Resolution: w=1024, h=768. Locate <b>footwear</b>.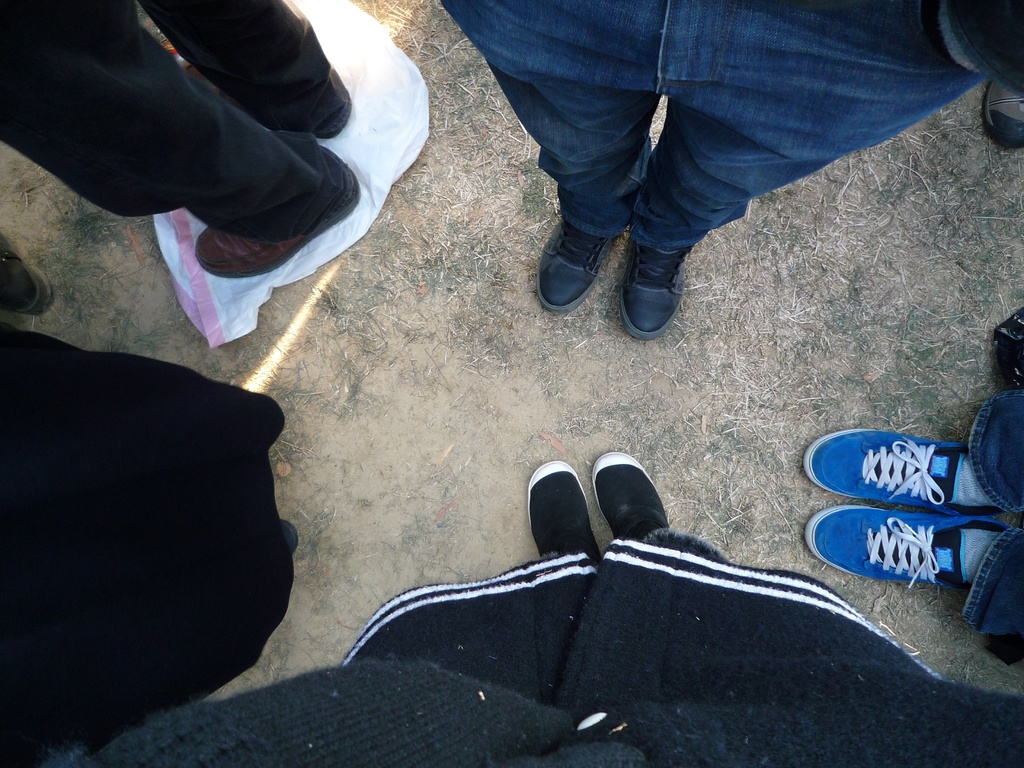
detection(527, 455, 609, 569).
